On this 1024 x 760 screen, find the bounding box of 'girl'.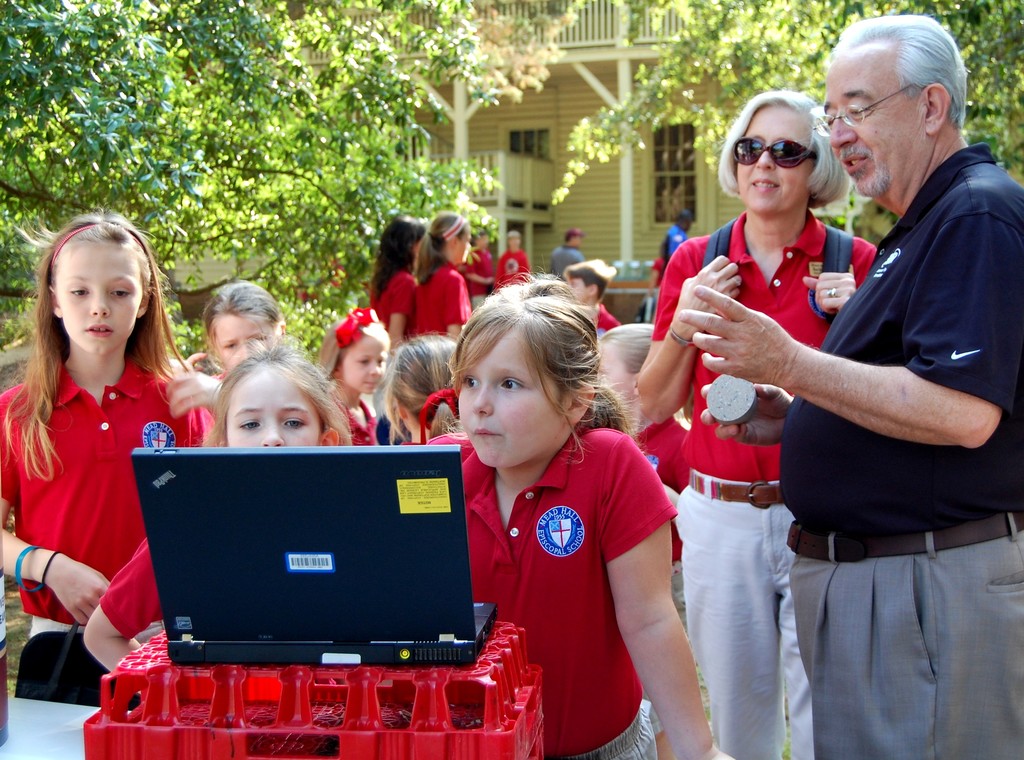
Bounding box: bbox=(8, 207, 204, 693).
